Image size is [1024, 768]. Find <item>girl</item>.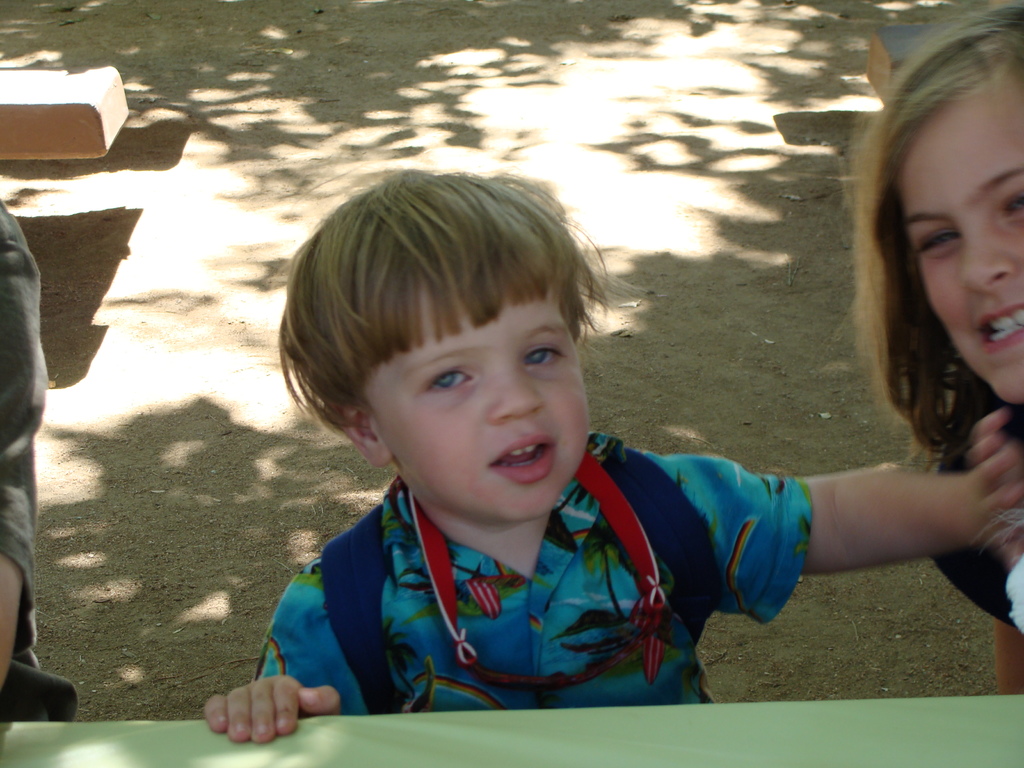
851 3 1023 696.
